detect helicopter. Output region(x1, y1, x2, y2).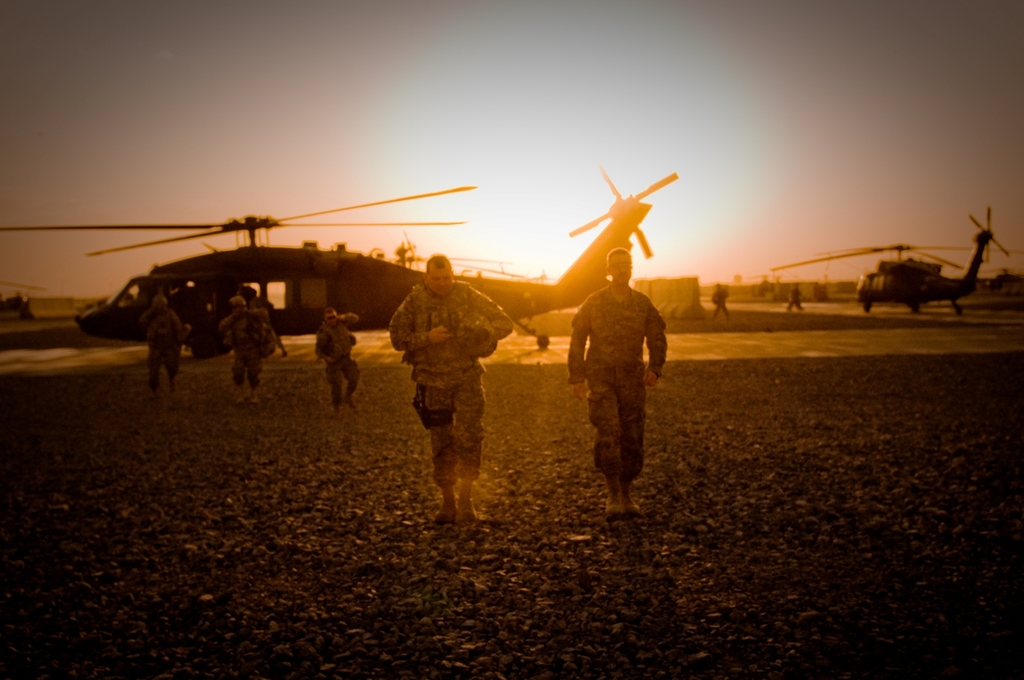
region(0, 162, 678, 361).
